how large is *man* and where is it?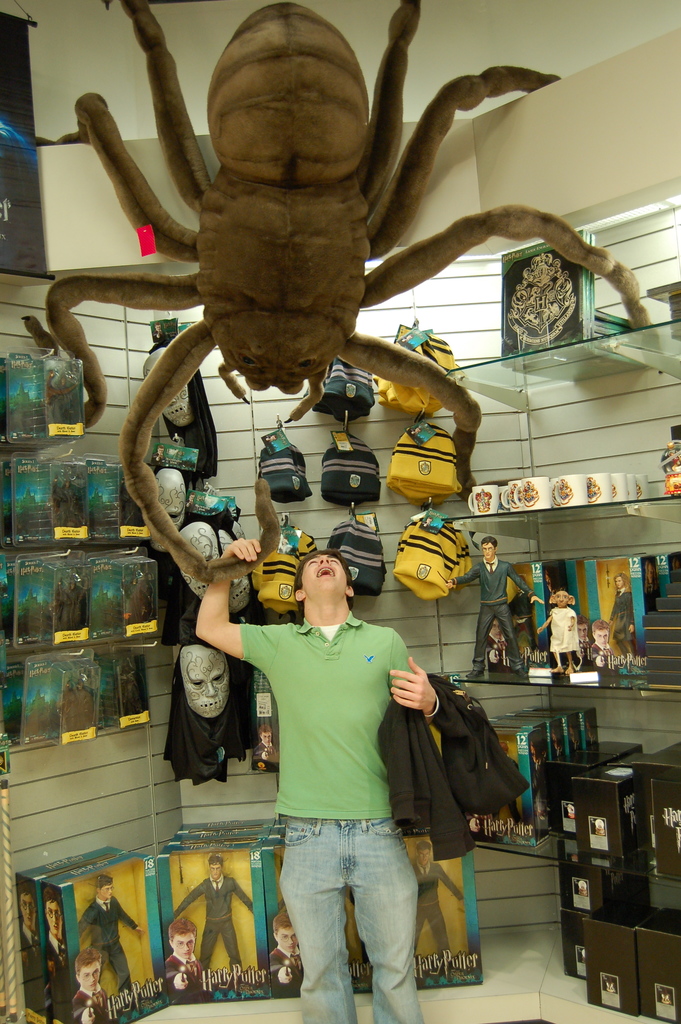
Bounding box: select_region(571, 616, 587, 665).
